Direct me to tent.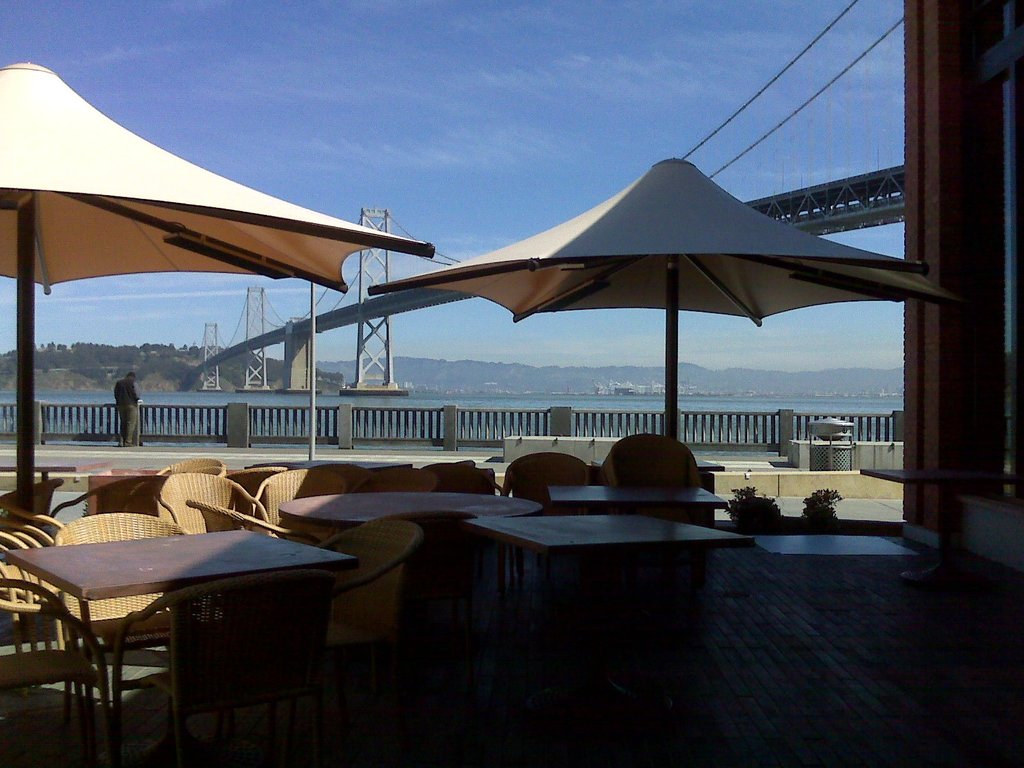
Direction: <bbox>0, 48, 436, 559</bbox>.
